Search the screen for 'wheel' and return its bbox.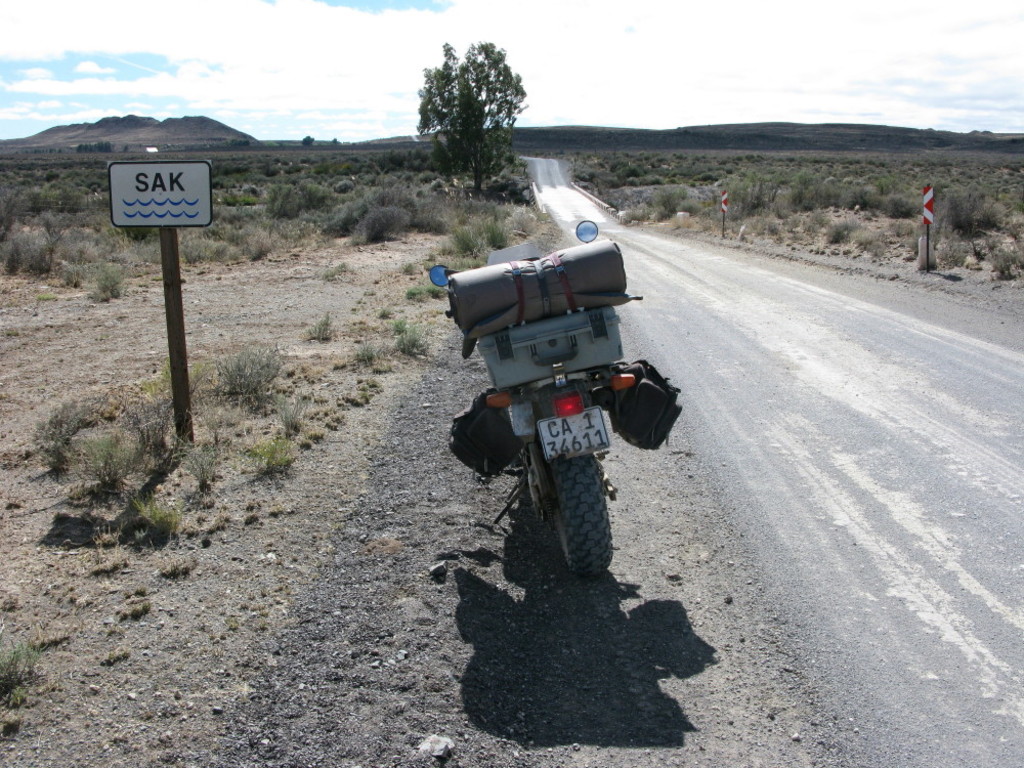
Found: <box>545,456,614,574</box>.
